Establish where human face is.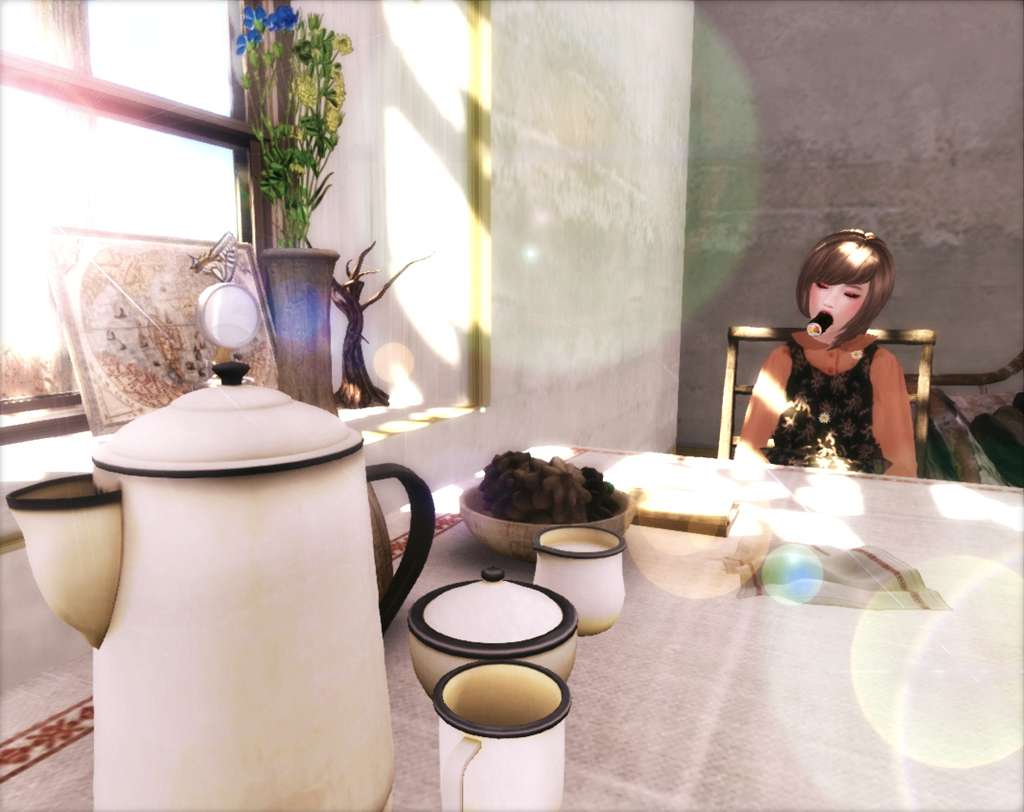
Established at {"left": 798, "top": 267, "right": 869, "bottom": 333}.
